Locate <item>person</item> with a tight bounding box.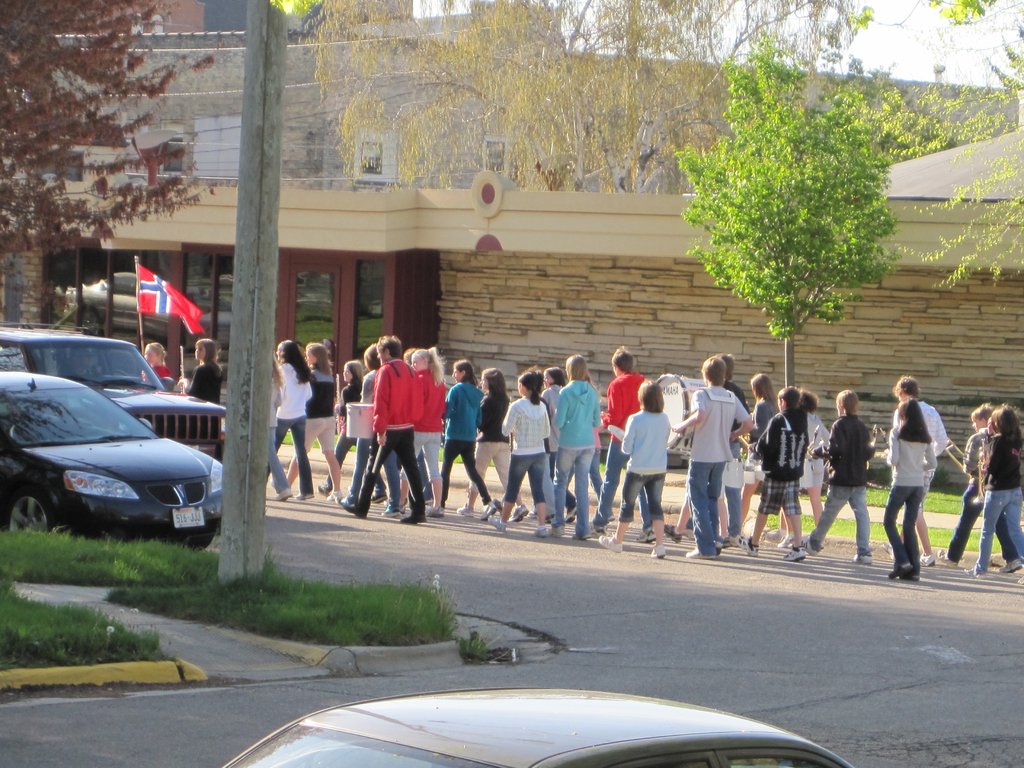
select_region(436, 361, 500, 511).
